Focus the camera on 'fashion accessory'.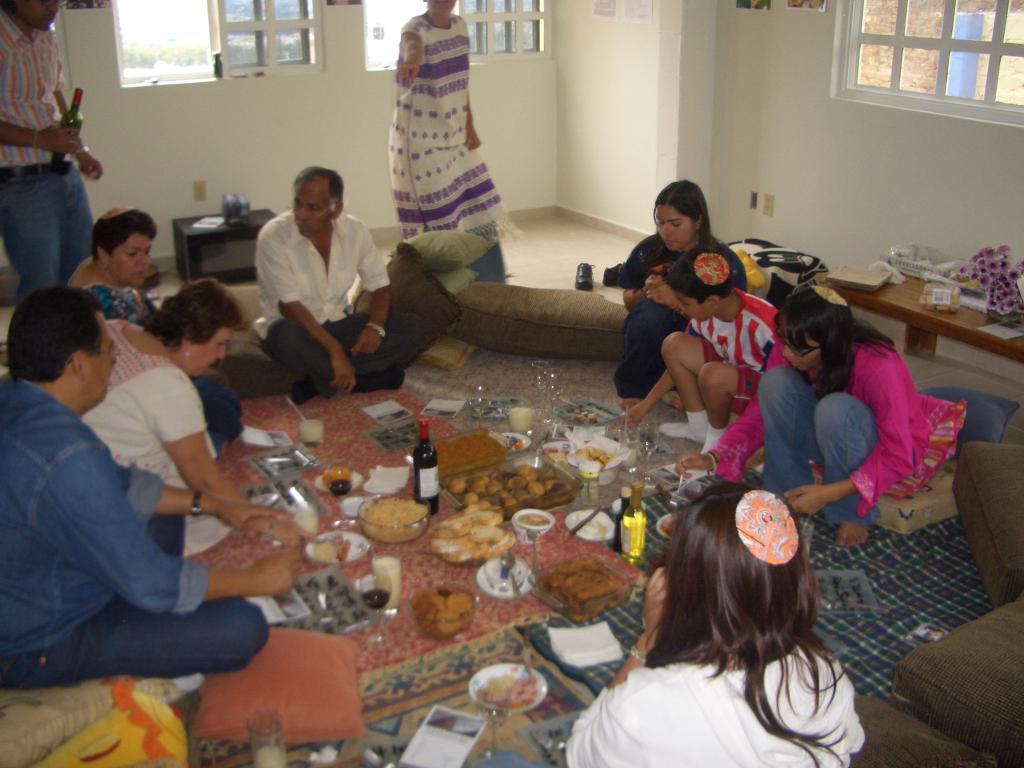
Focus region: locate(808, 283, 845, 305).
